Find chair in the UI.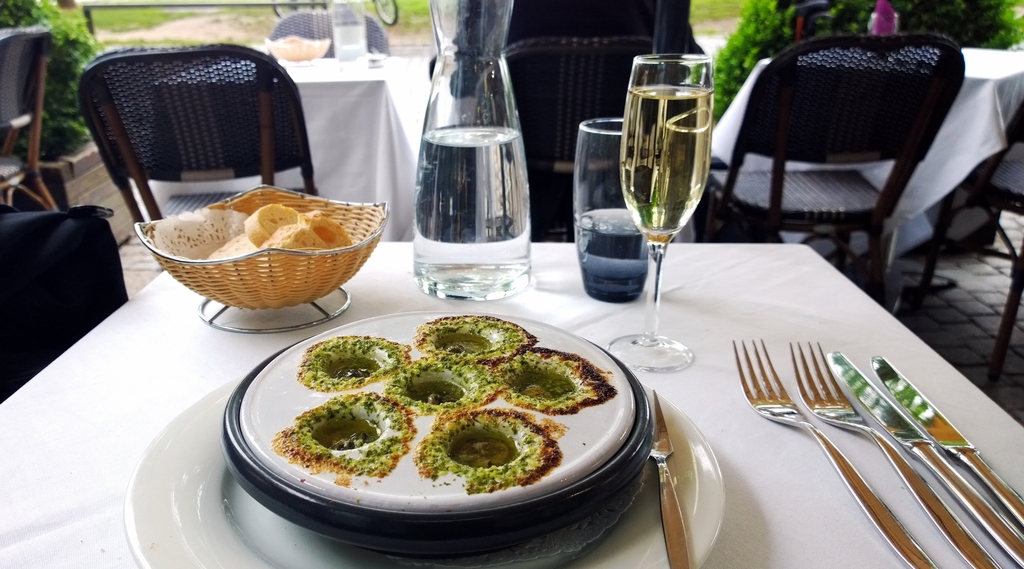
UI element at (76, 38, 326, 274).
